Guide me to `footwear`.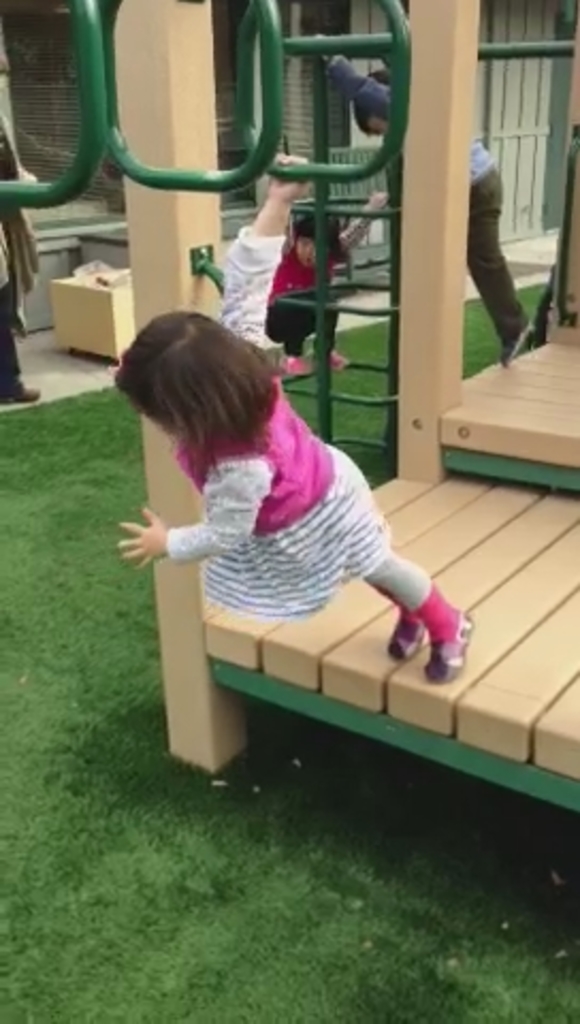
Guidance: [390,621,416,657].
